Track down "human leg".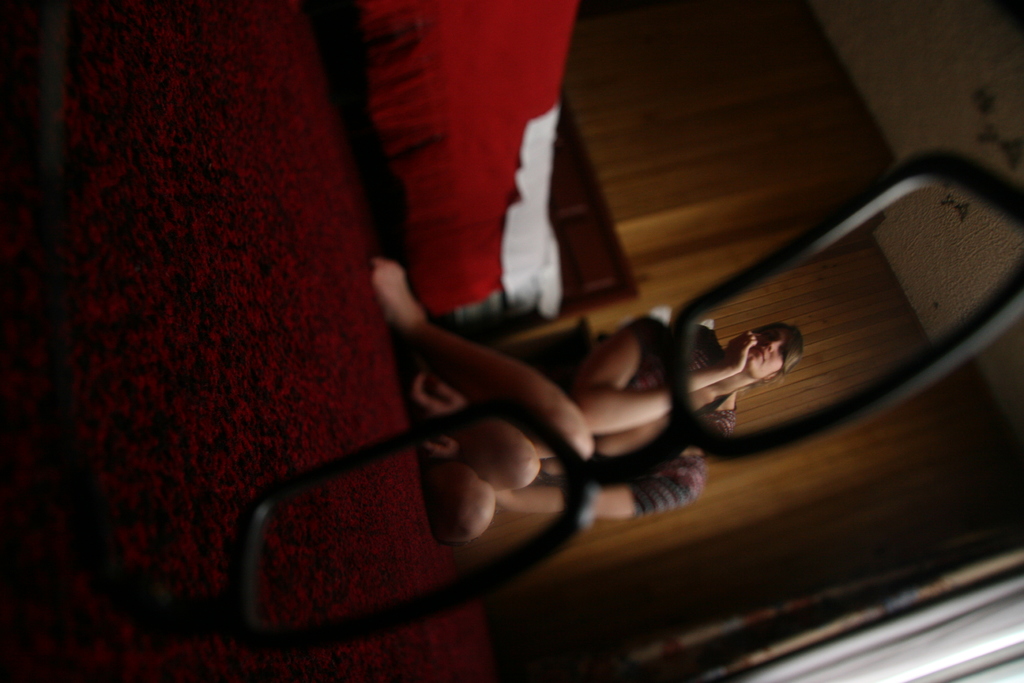
Tracked to bbox=[369, 263, 591, 477].
